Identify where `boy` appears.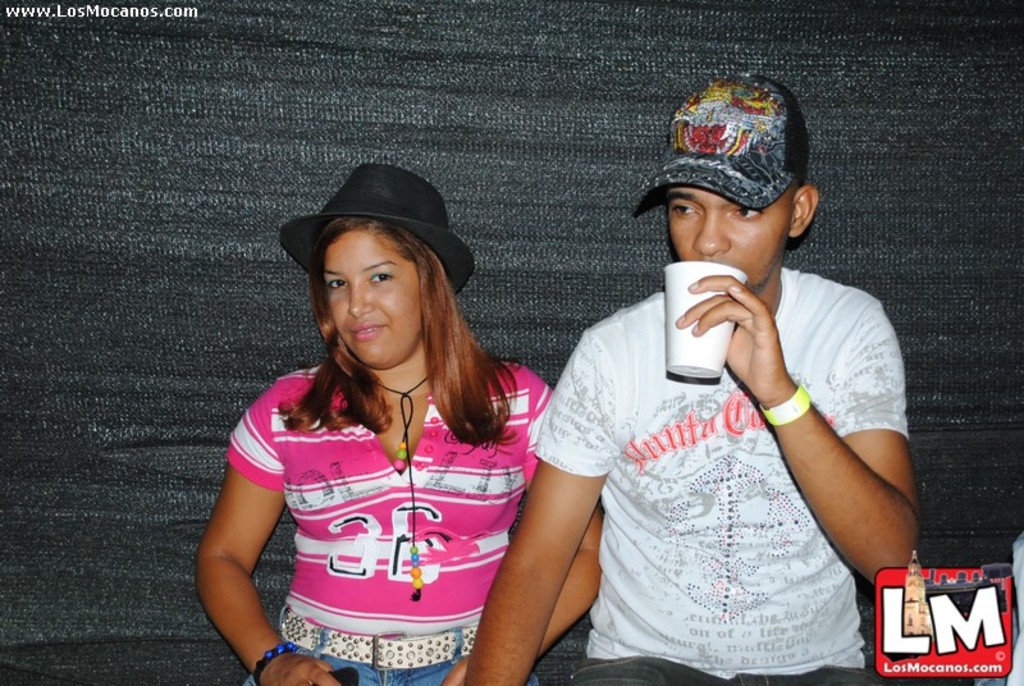
Appears at locate(458, 74, 920, 685).
